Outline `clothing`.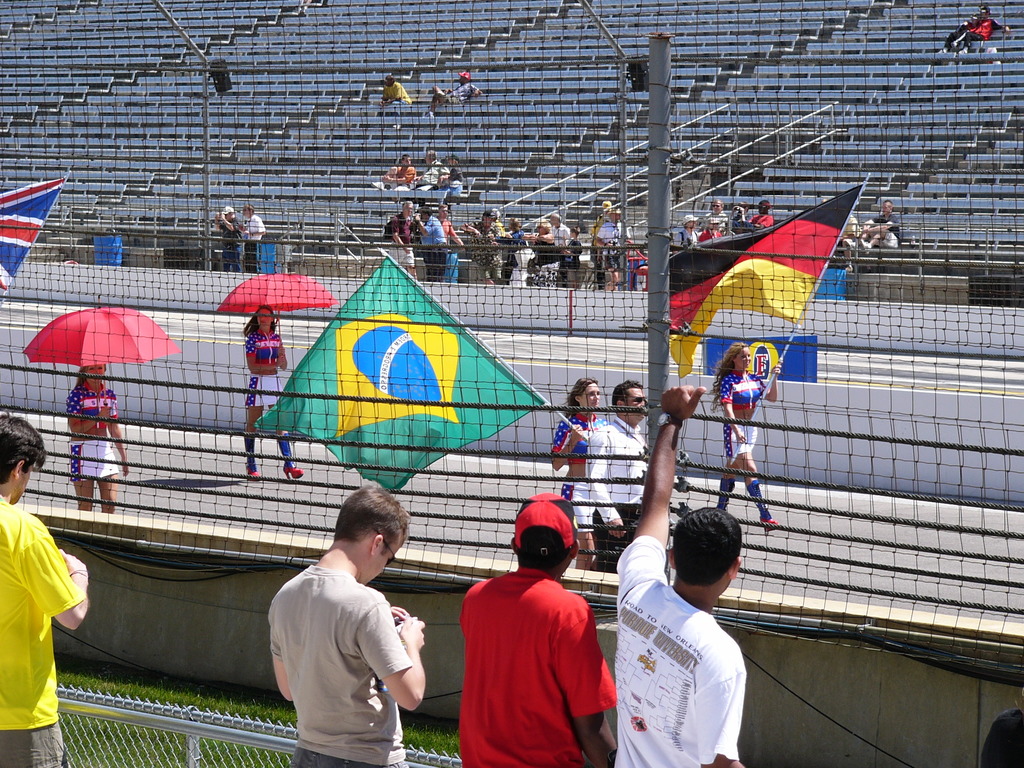
Outline: select_region(215, 218, 243, 271).
